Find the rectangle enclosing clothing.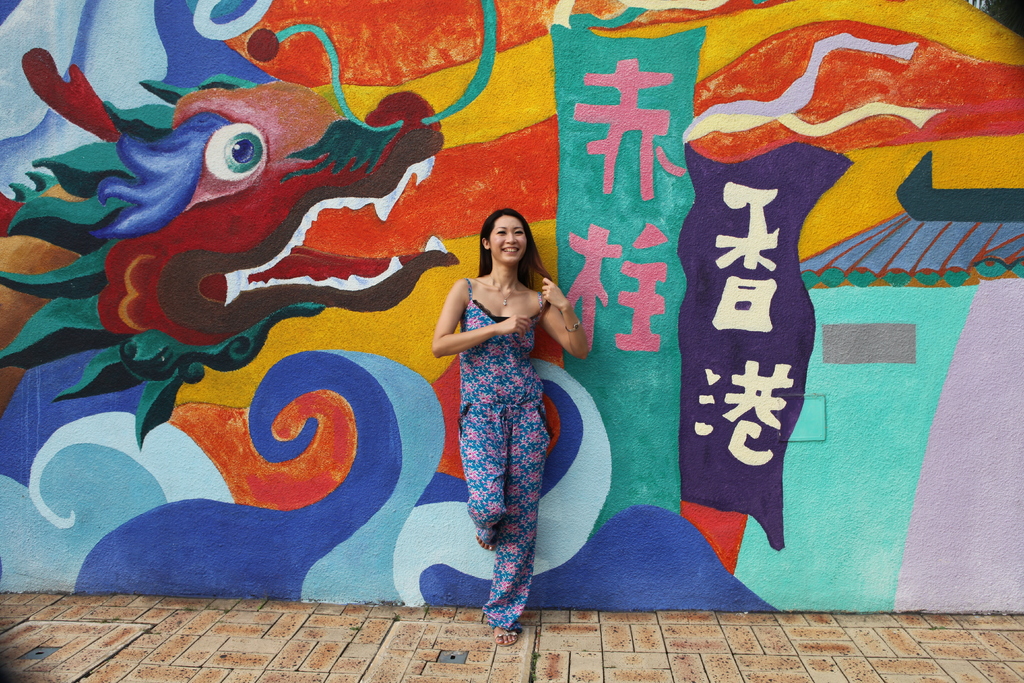
x1=468, y1=276, x2=551, y2=630.
